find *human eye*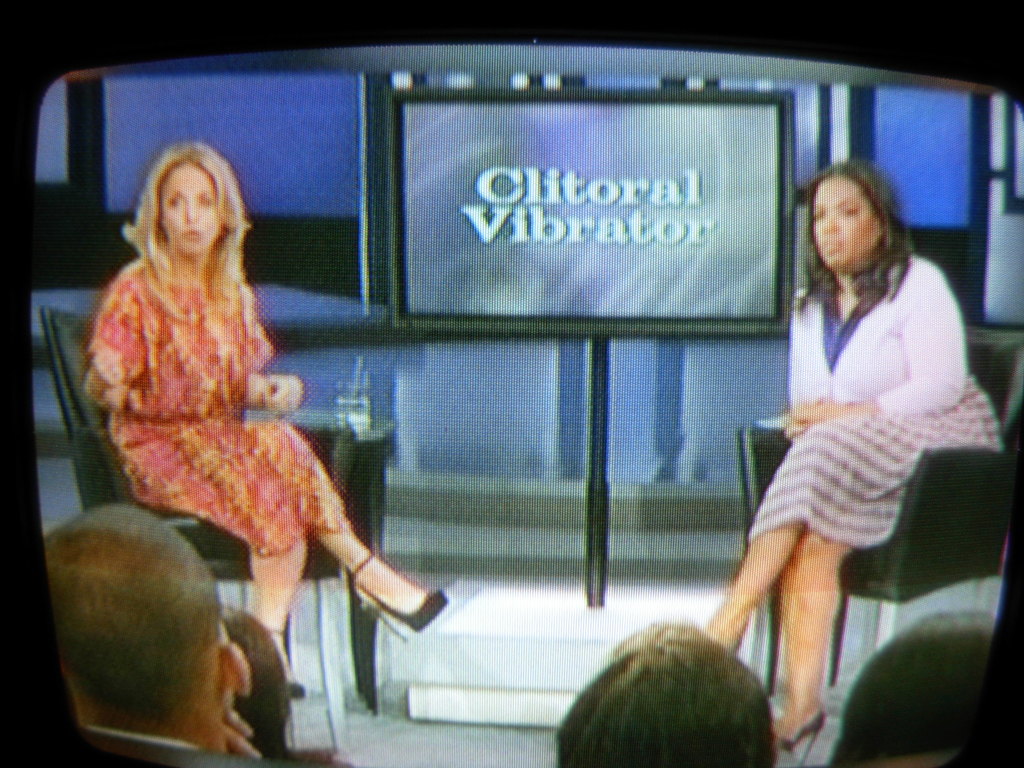
box=[844, 202, 859, 221]
